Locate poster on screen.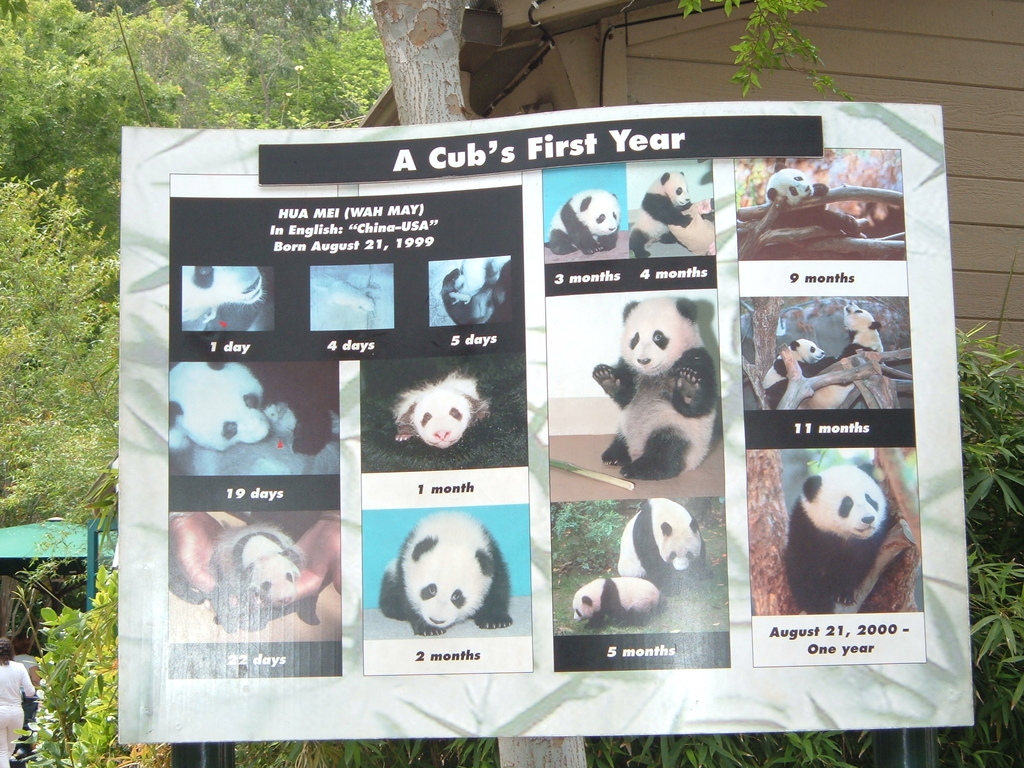
On screen at crop(118, 101, 974, 745).
